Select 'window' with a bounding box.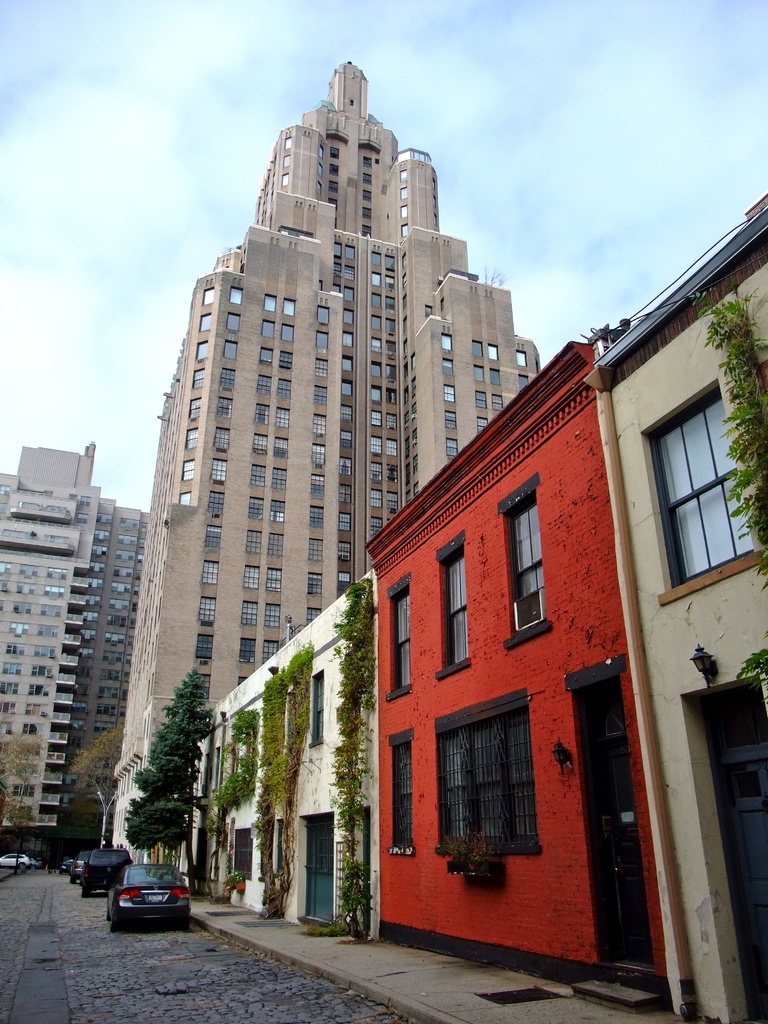
362:207:369:220.
